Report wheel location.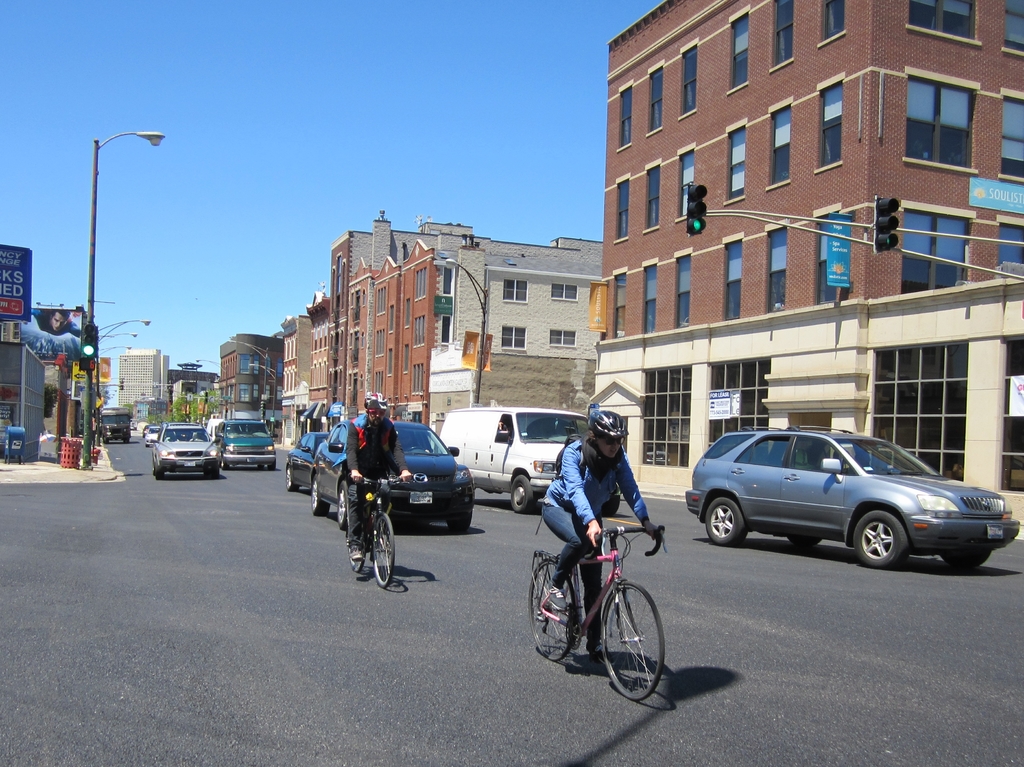
Report: bbox=(309, 479, 330, 515).
